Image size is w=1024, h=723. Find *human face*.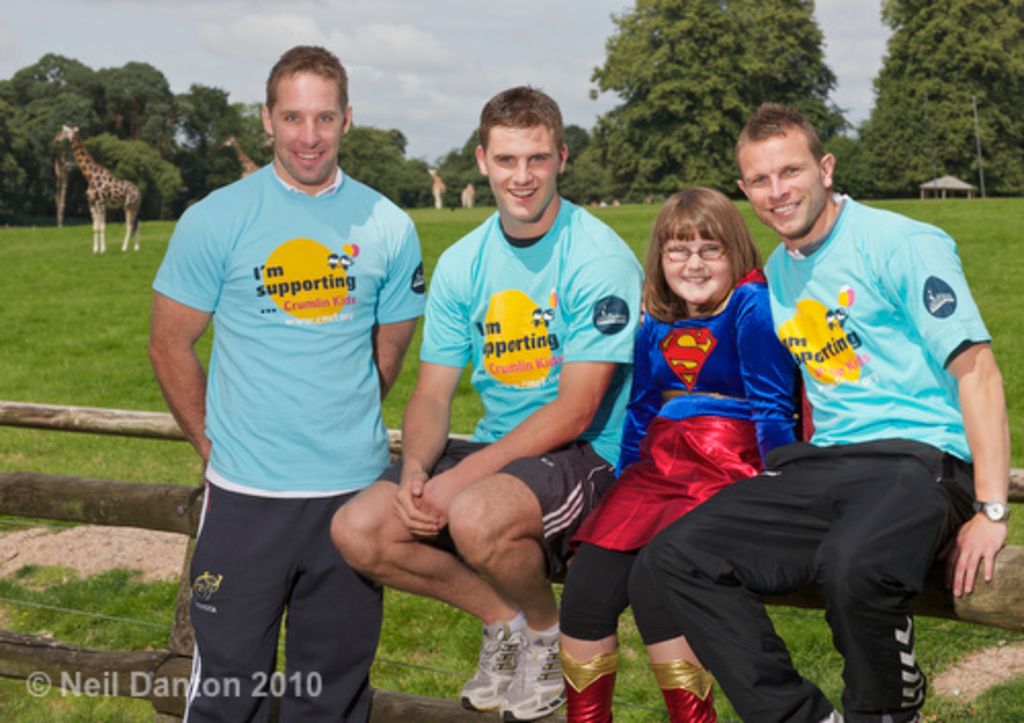
485, 127, 557, 223.
